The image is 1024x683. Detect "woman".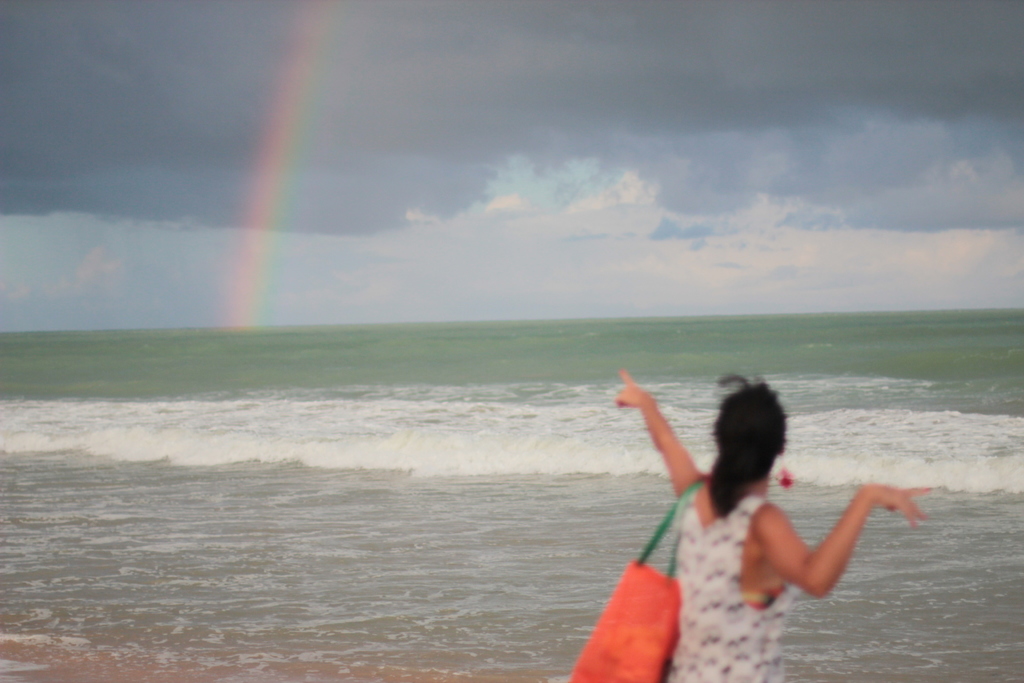
Detection: x1=655, y1=370, x2=908, y2=678.
